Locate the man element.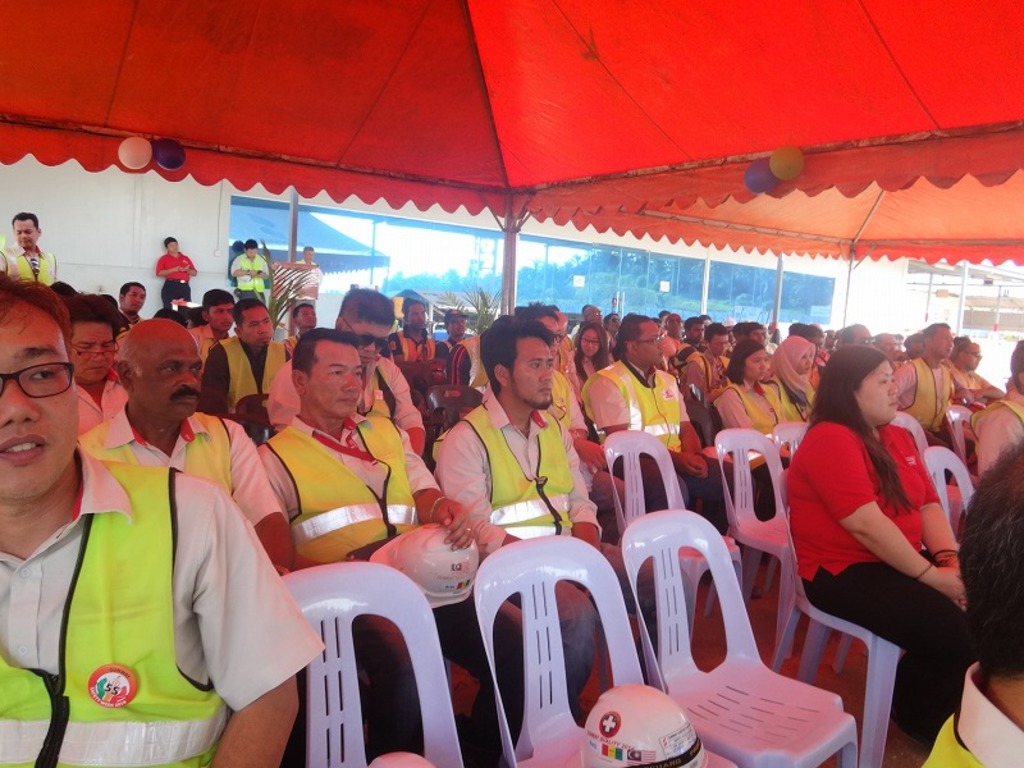
Element bbox: box=[262, 283, 430, 466].
